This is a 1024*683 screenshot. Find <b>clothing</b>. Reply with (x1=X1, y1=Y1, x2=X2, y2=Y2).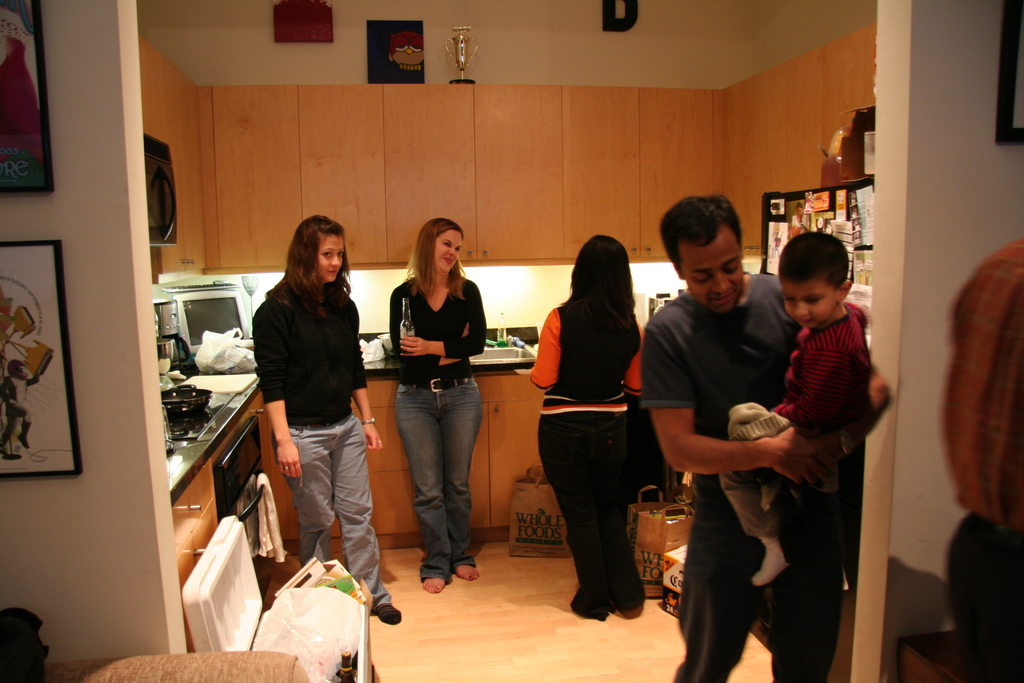
(x1=719, y1=305, x2=874, y2=539).
